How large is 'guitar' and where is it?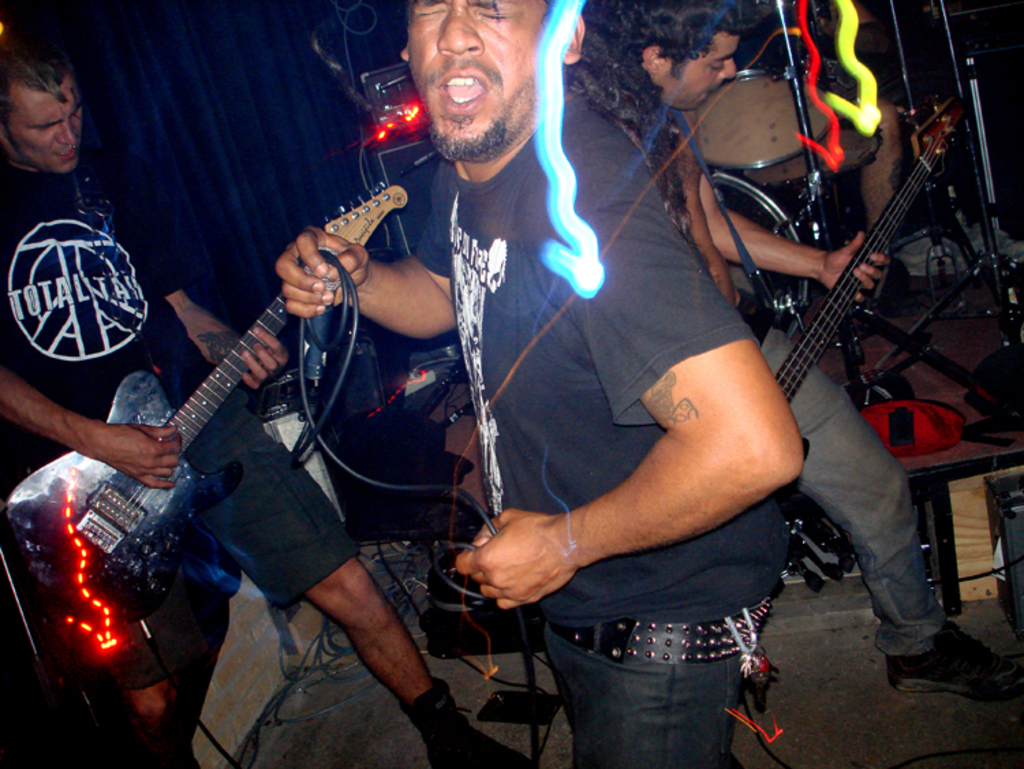
Bounding box: locate(34, 138, 408, 628).
